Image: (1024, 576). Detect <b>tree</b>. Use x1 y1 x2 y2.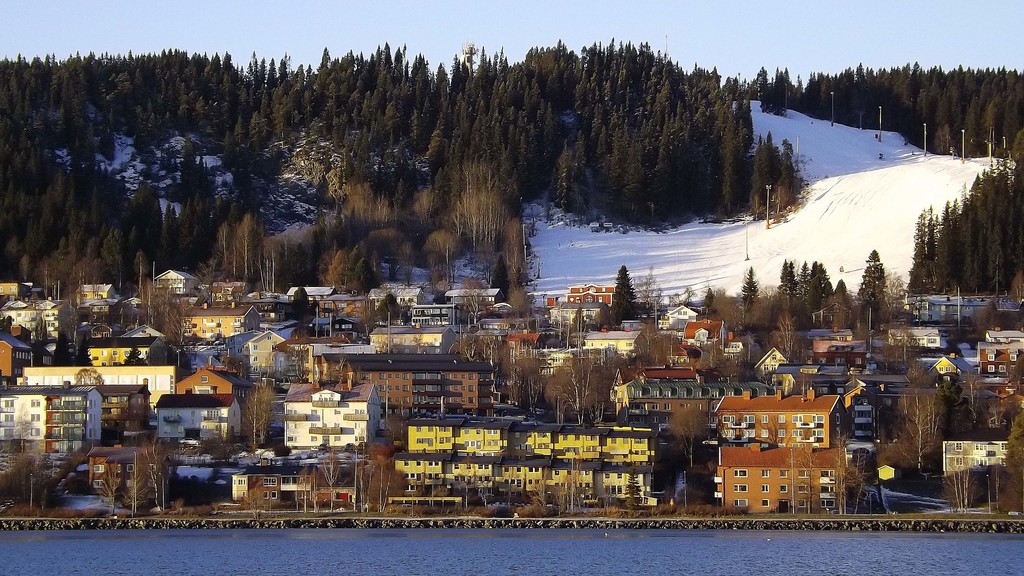
29 319 49 350.
